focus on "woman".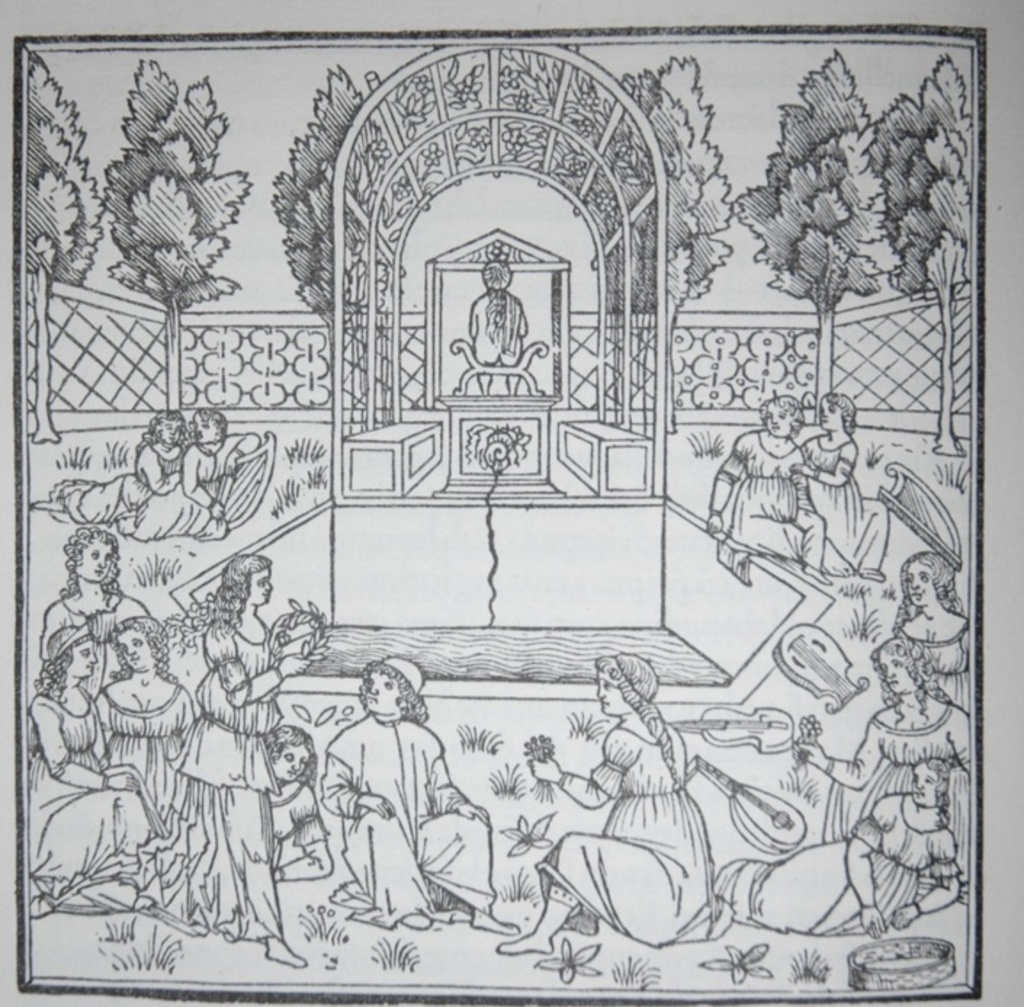
Focused at Rect(706, 754, 957, 943).
